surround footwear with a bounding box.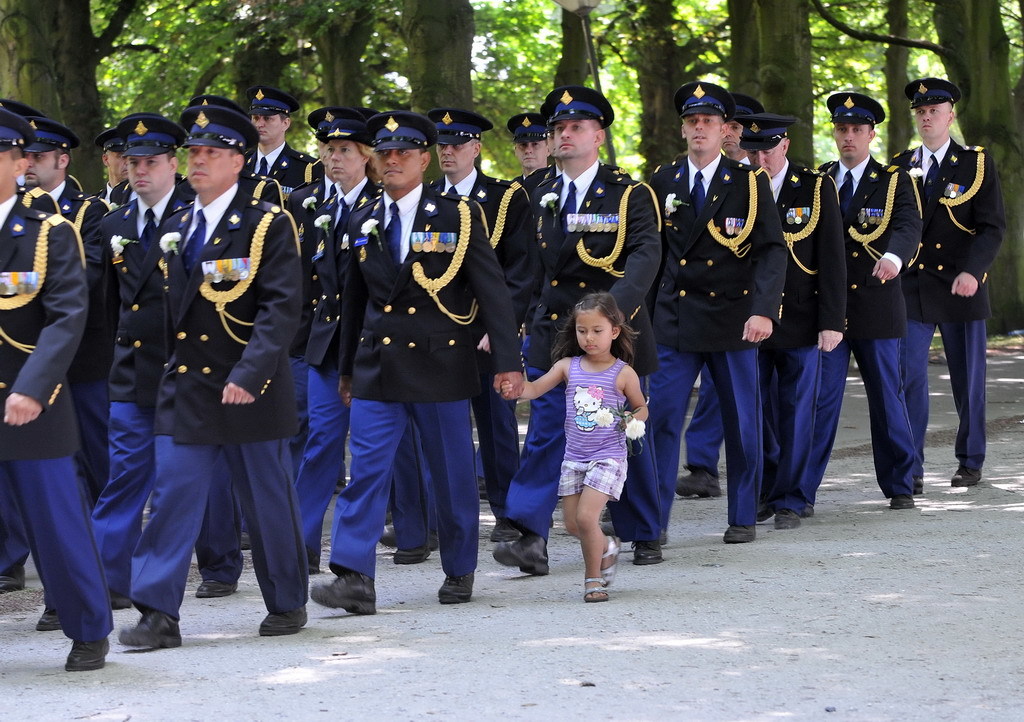
bbox=[259, 600, 307, 630].
